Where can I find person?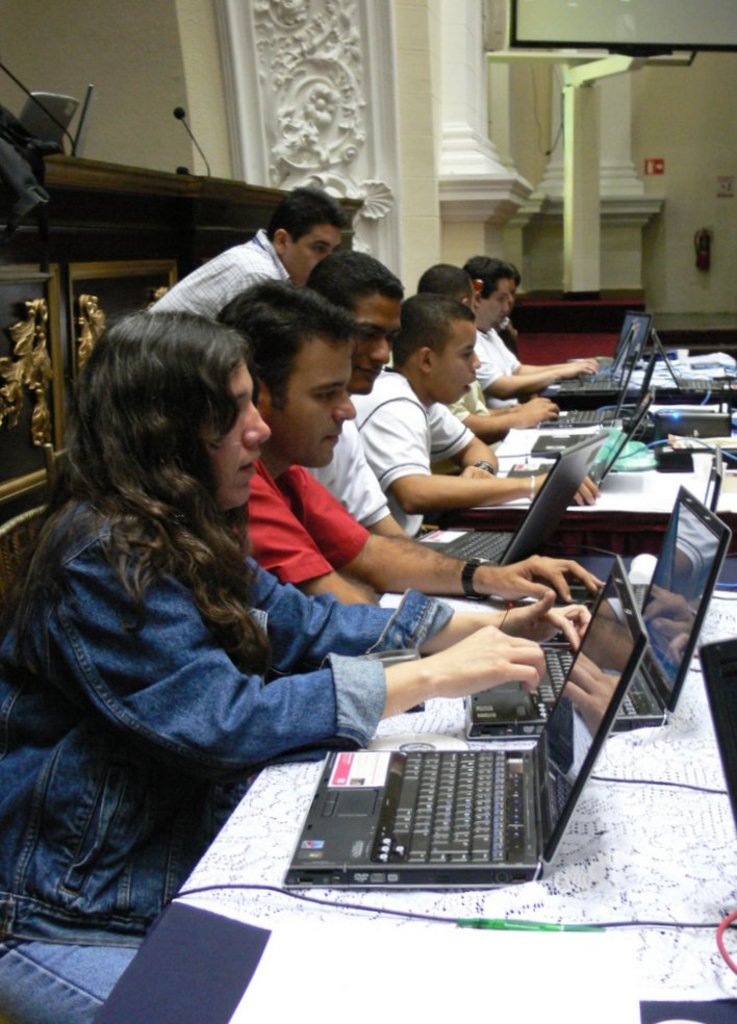
You can find it at (352,290,599,539).
